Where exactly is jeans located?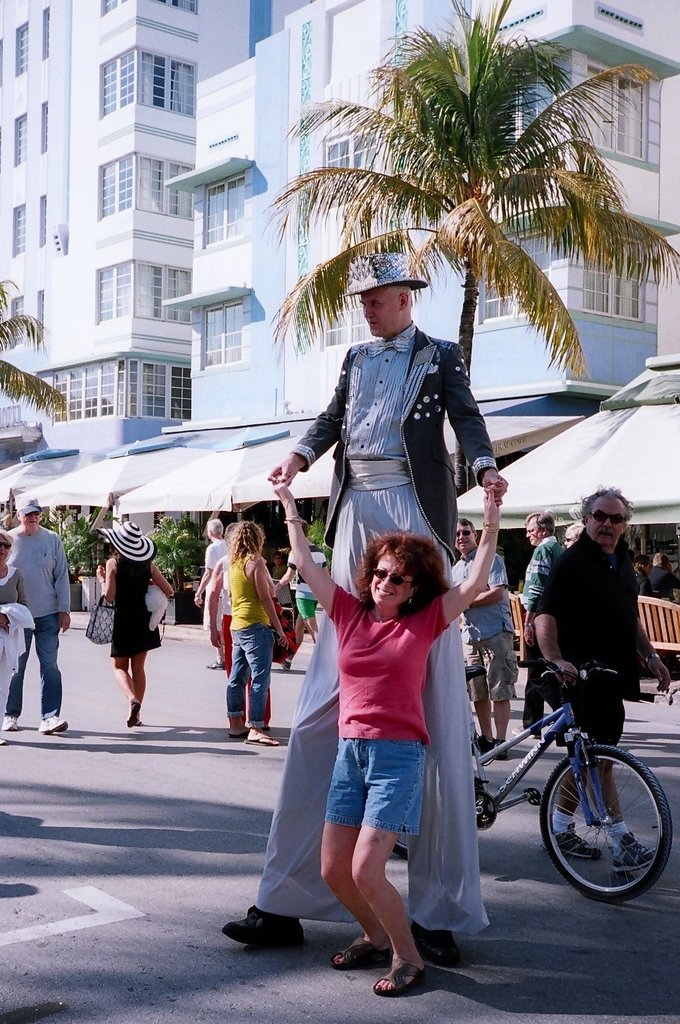
Its bounding box is left=318, top=736, right=433, bottom=834.
